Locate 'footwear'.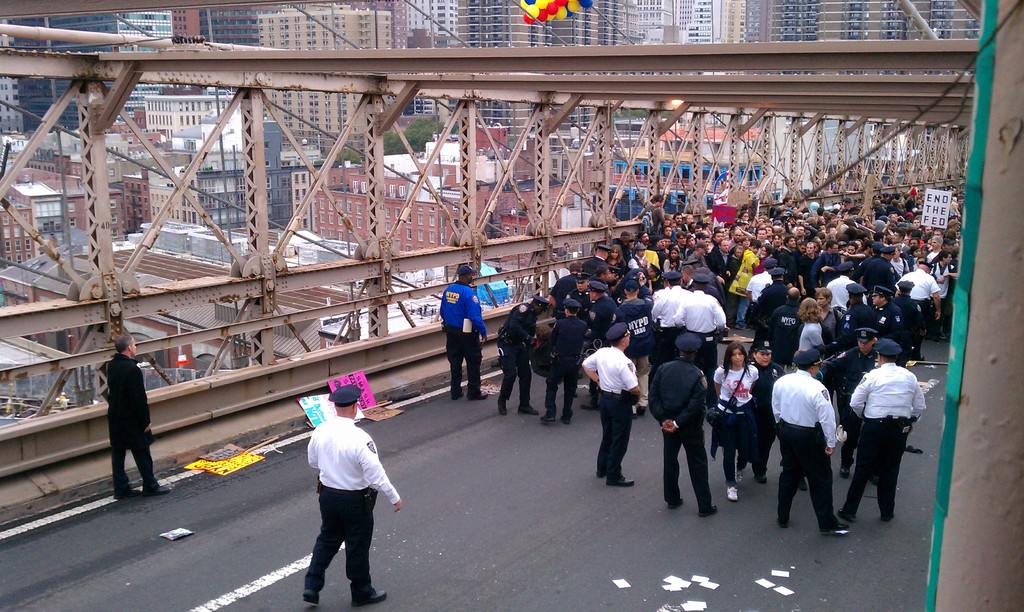
Bounding box: 563/415/571/426.
